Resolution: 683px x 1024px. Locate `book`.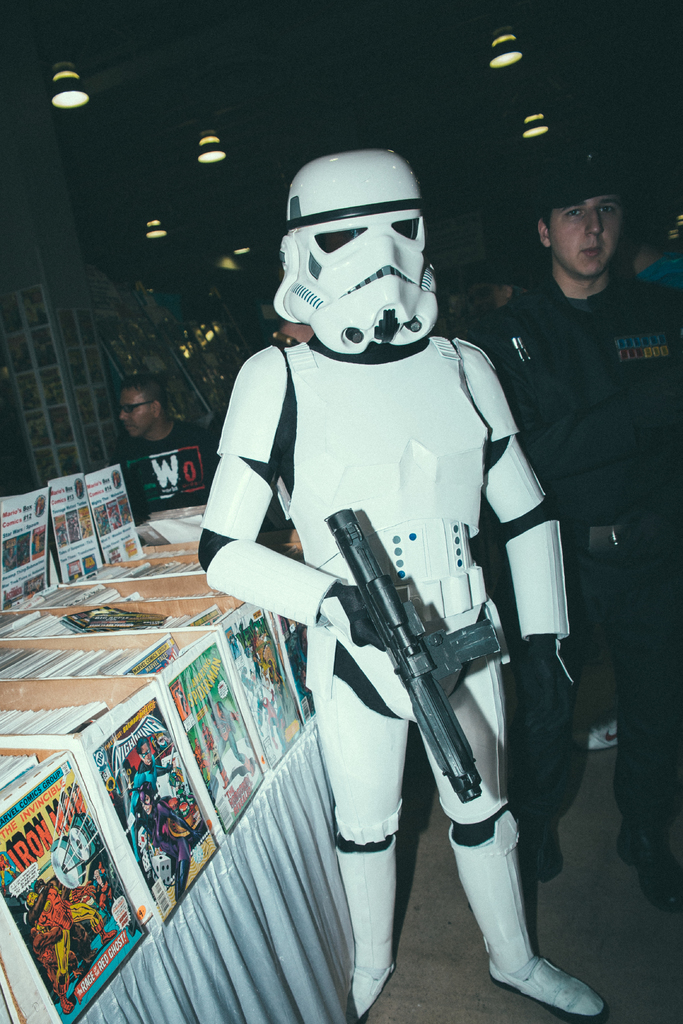
<box>50,473,115,574</box>.
